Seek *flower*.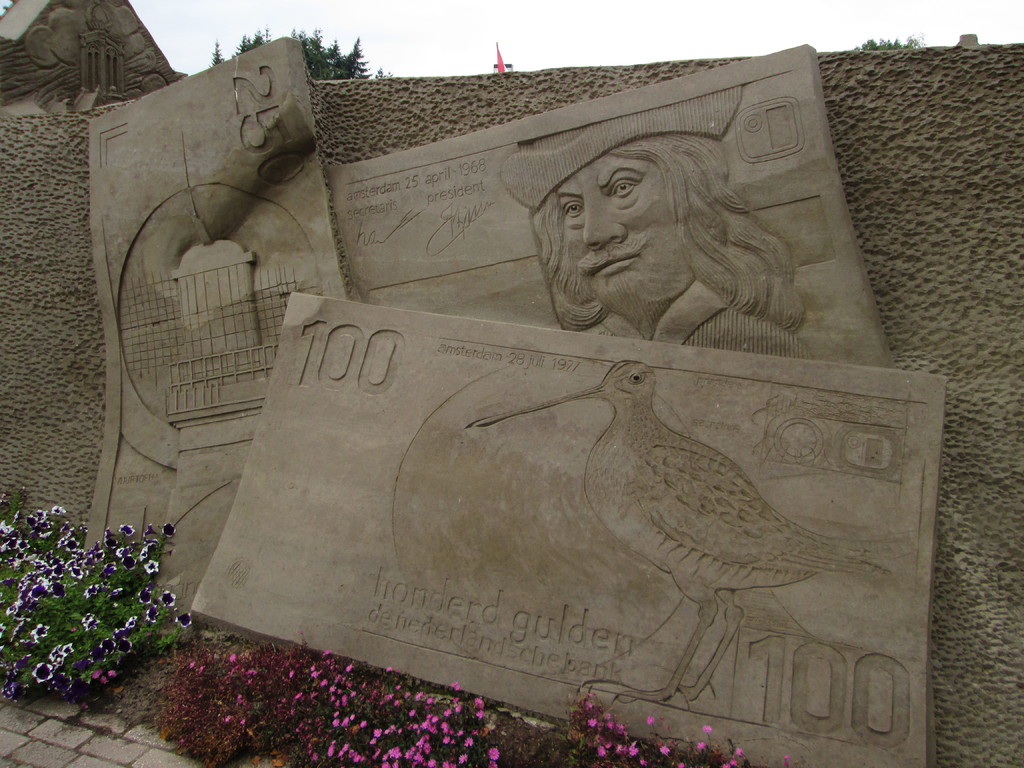
0 501 193 709.
